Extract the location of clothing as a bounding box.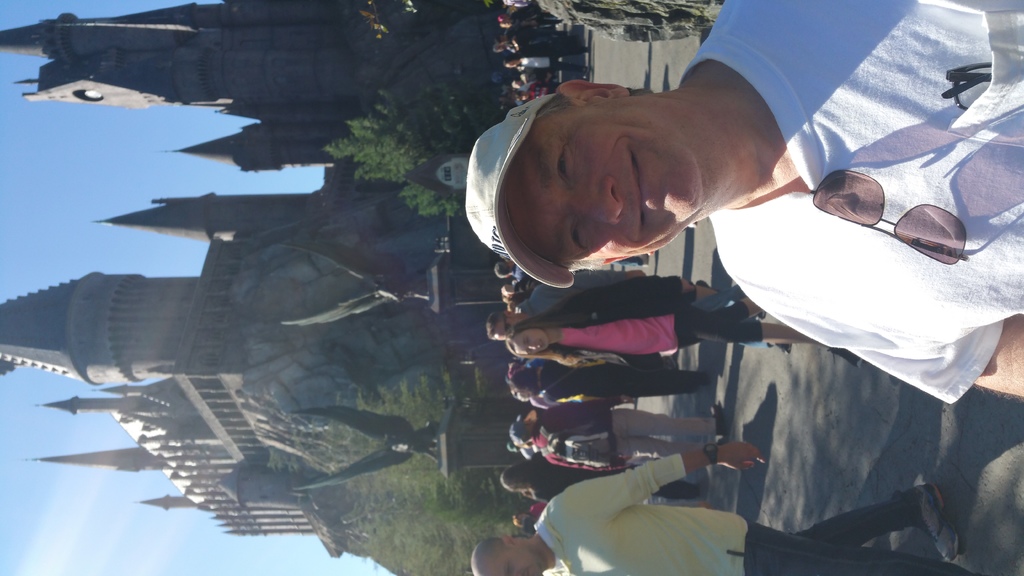
707,2,1023,408.
